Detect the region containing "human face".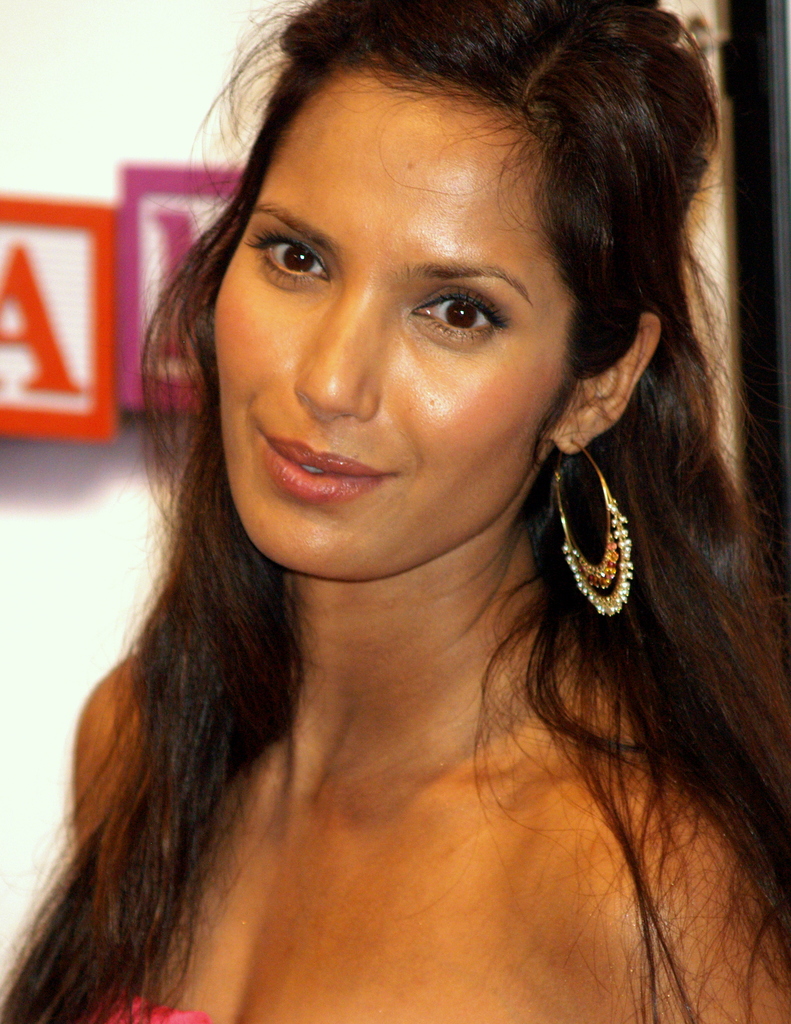
(209, 83, 574, 579).
